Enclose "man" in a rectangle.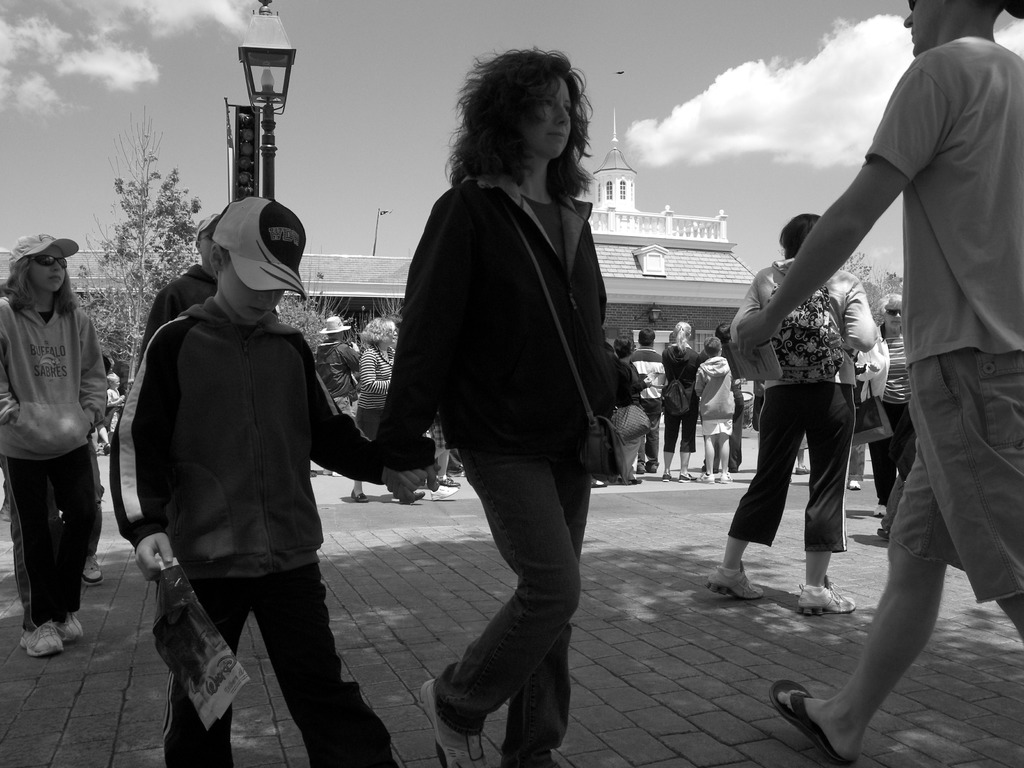
[132, 211, 225, 360].
